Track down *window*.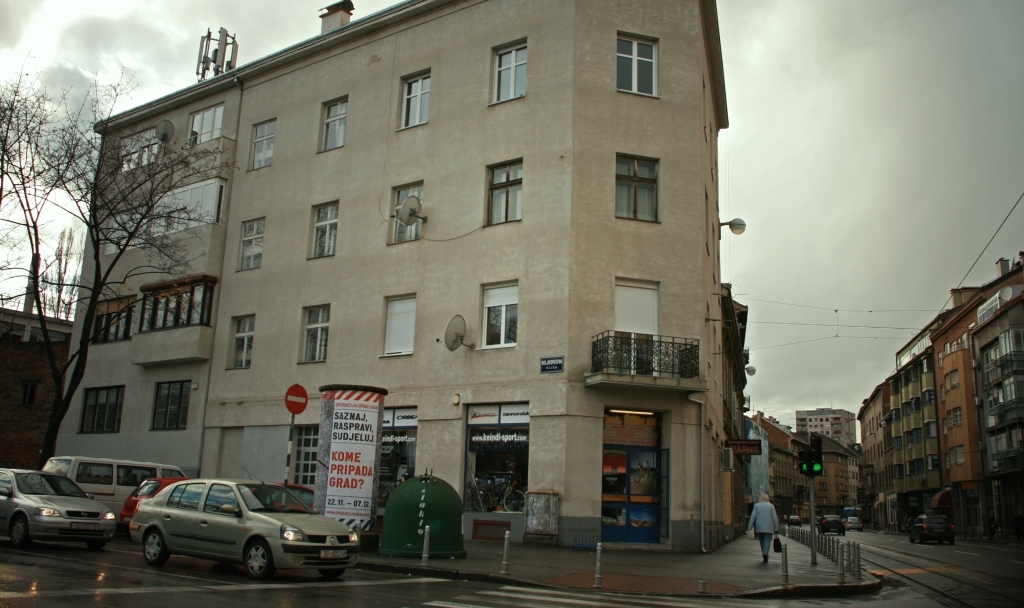
Tracked to region(465, 402, 519, 518).
